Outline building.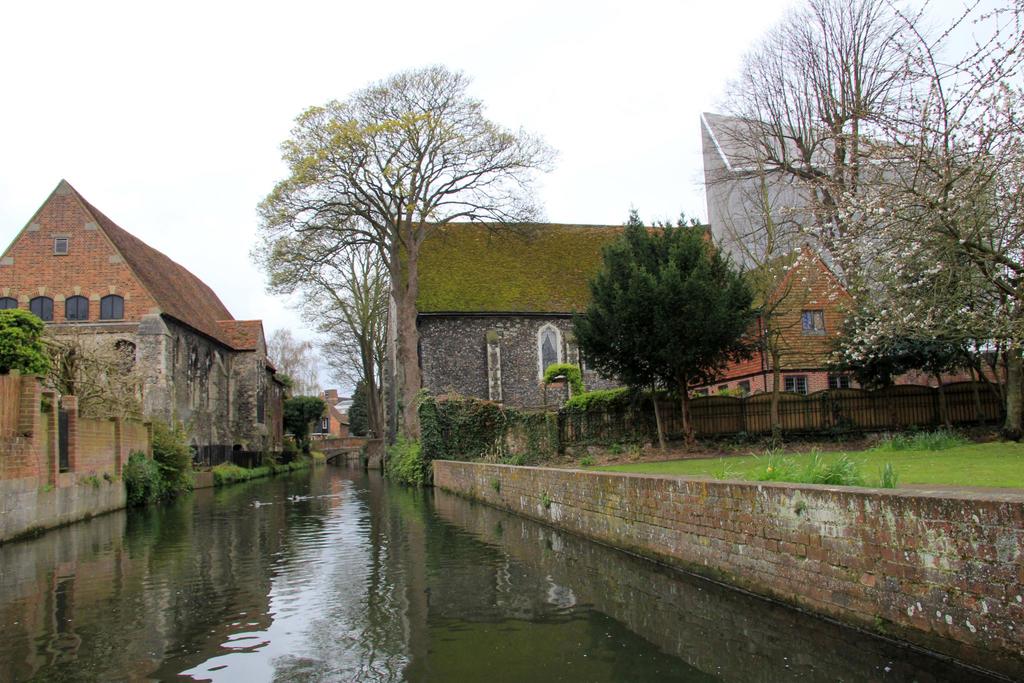
Outline: (387, 220, 715, 439).
